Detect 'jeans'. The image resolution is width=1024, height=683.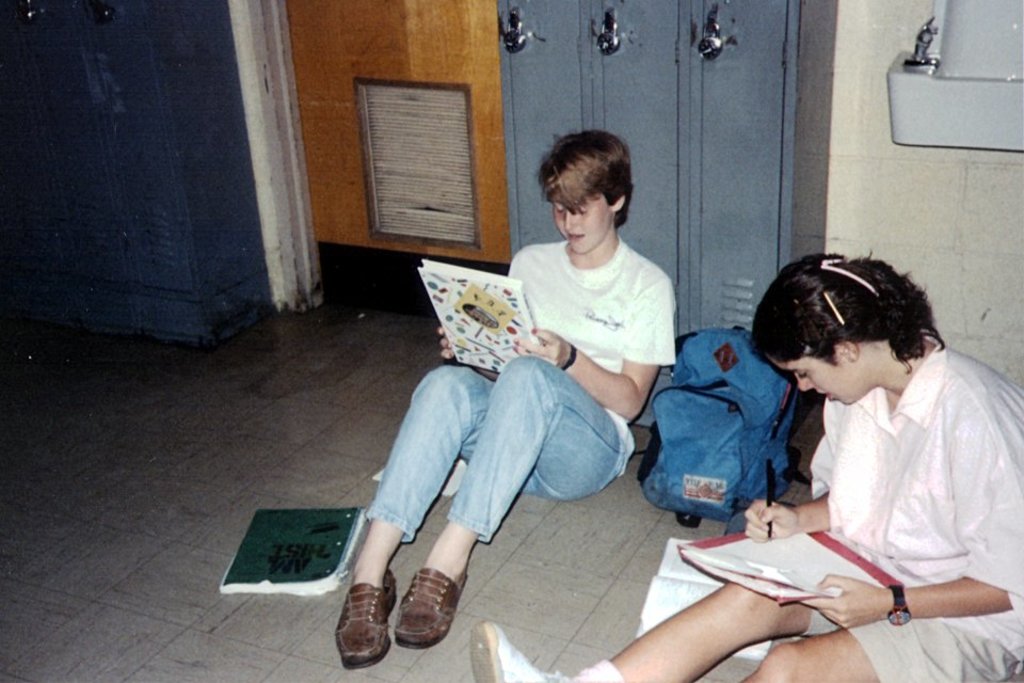
box=[342, 361, 634, 586].
